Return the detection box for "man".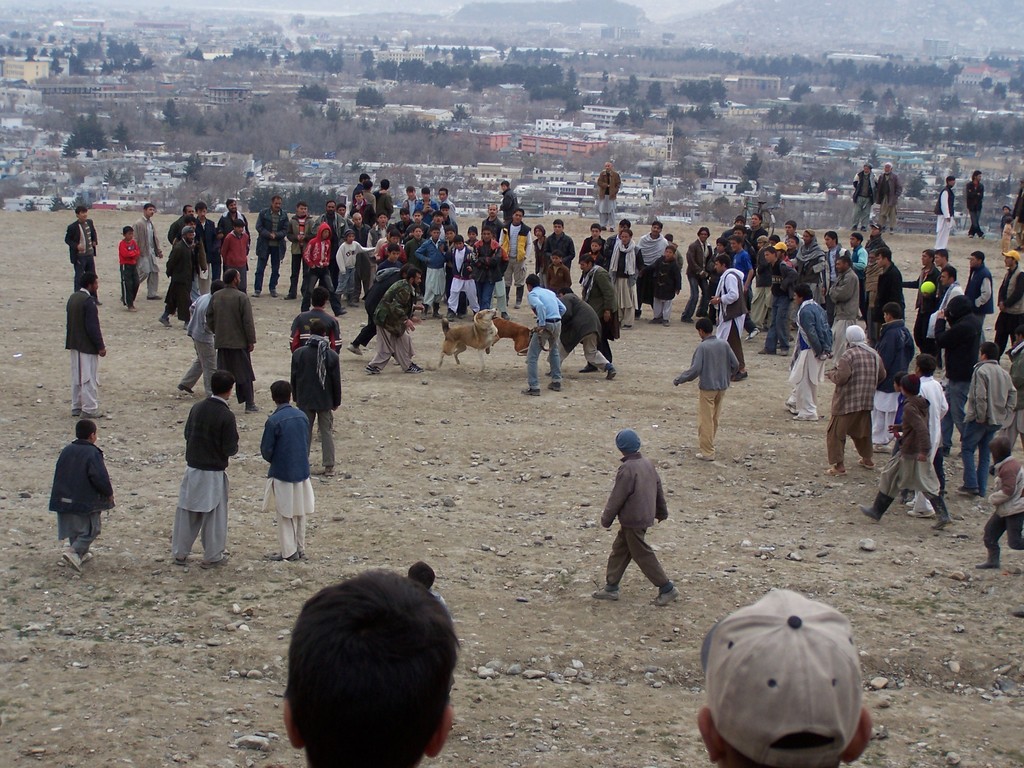
(960, 364, 1023, 511).
